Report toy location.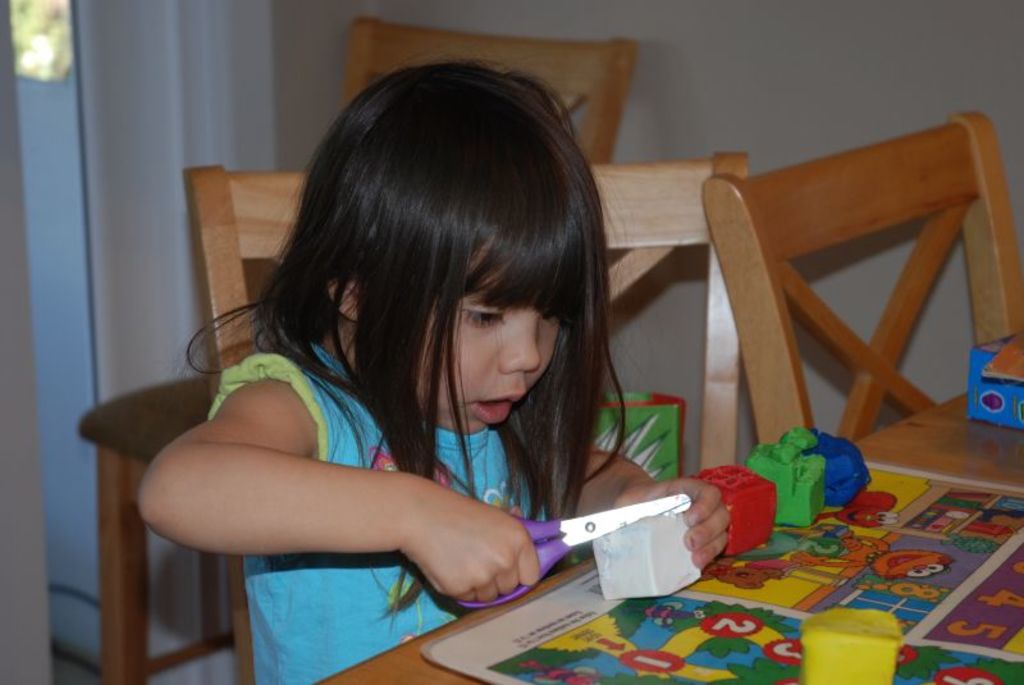
Report: select_region(591, 512, 705, 600).
